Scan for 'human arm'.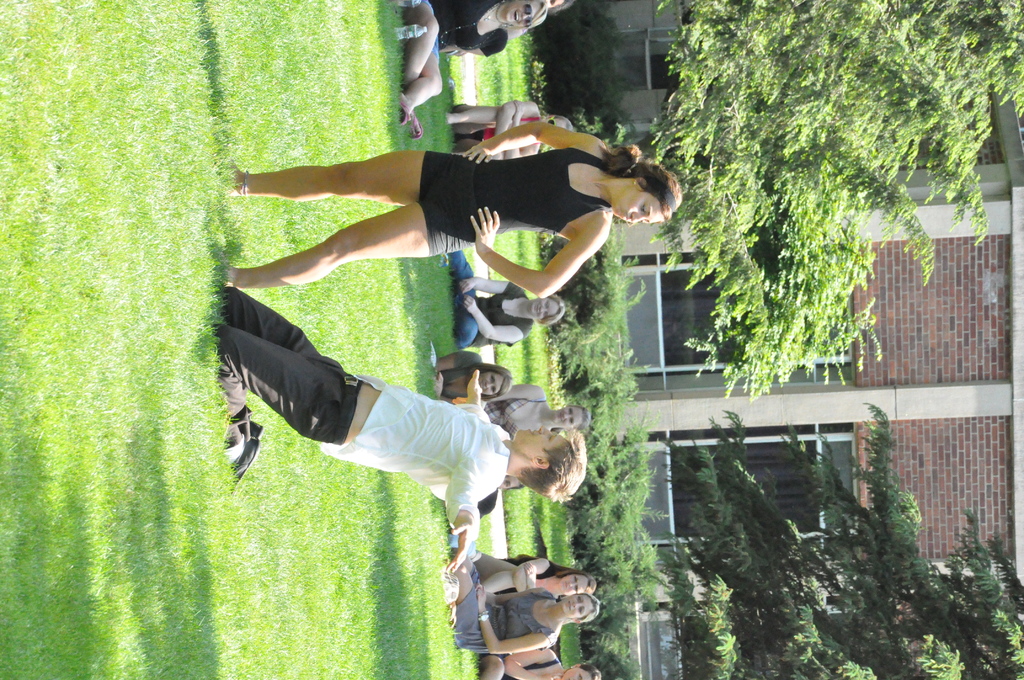
Scan result: x1=461, y1=295, x2=529, y2=344.
